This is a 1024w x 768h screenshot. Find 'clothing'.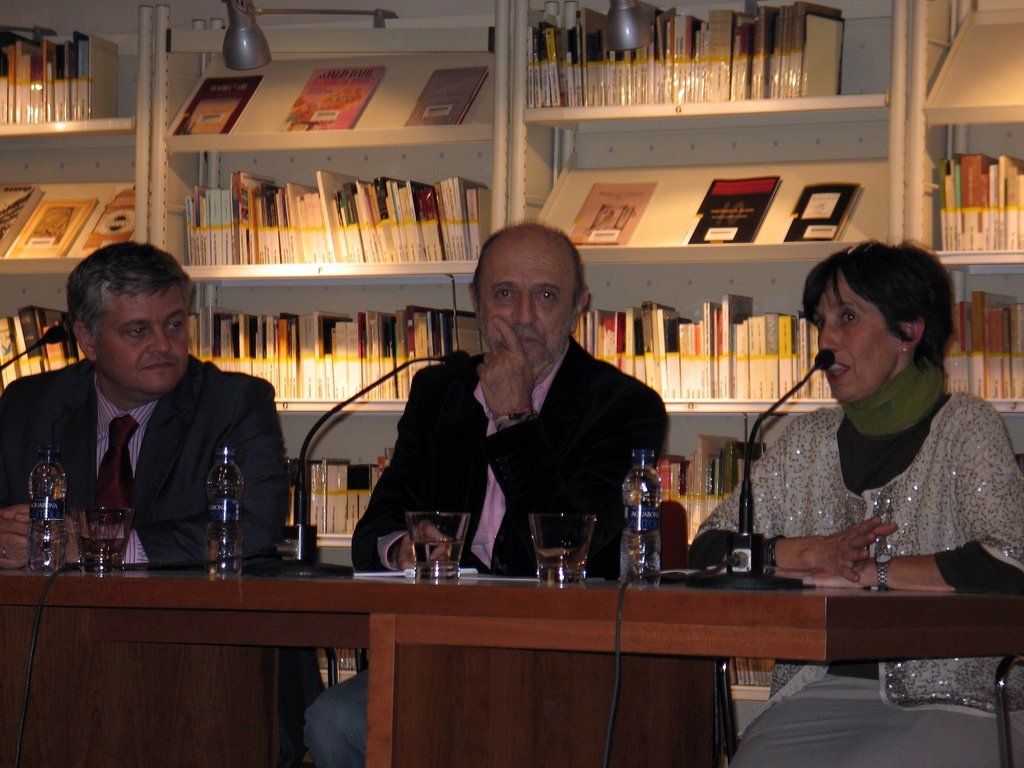
Bounding box: <region>302, 341, 673, 767</region>.
